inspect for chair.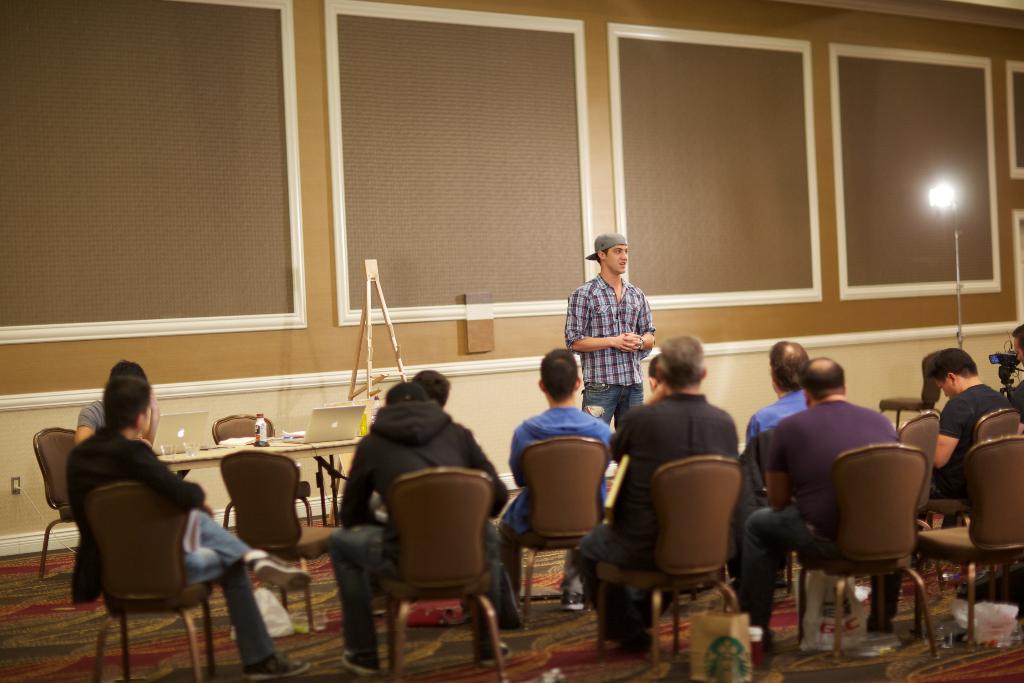
Inspection: bbox=(27, 429, 76, 579).
